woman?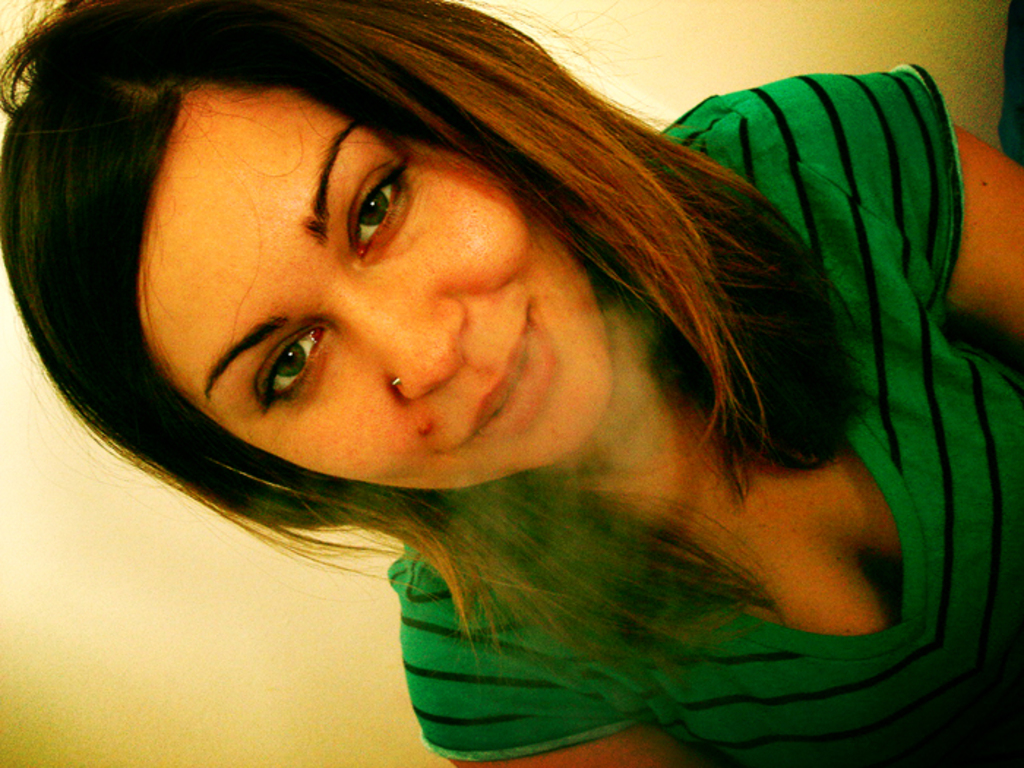
[26, 15, 1023, 746]
